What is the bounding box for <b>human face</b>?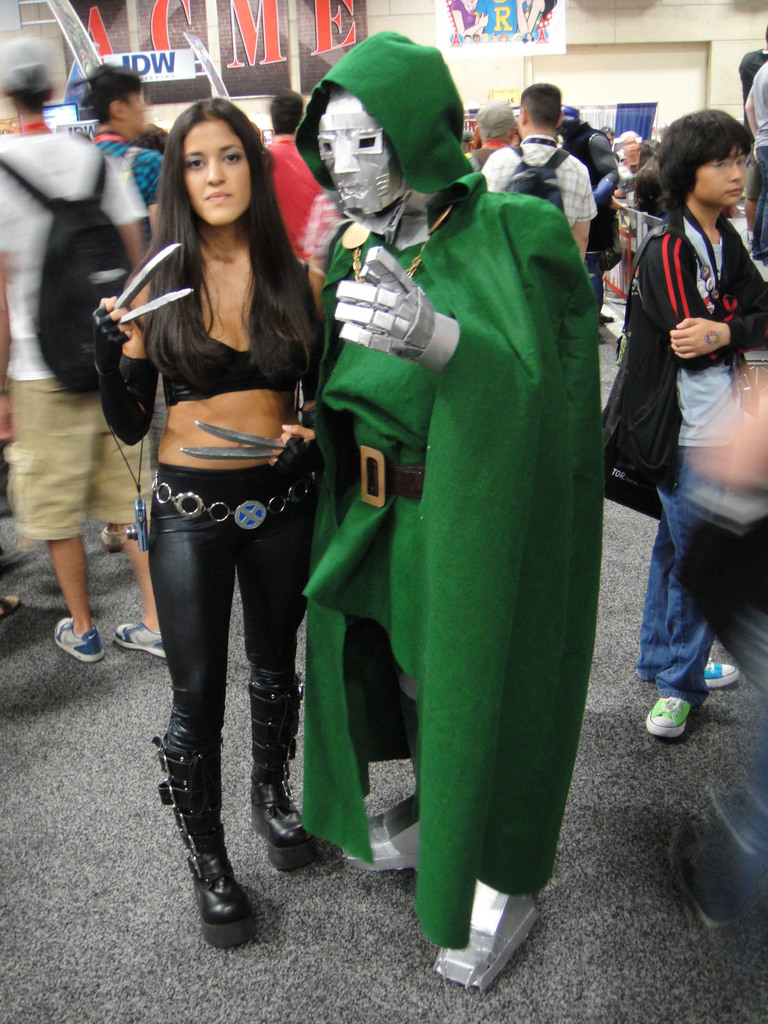
[x1=128, y1=95, x2=145, y2=136].
